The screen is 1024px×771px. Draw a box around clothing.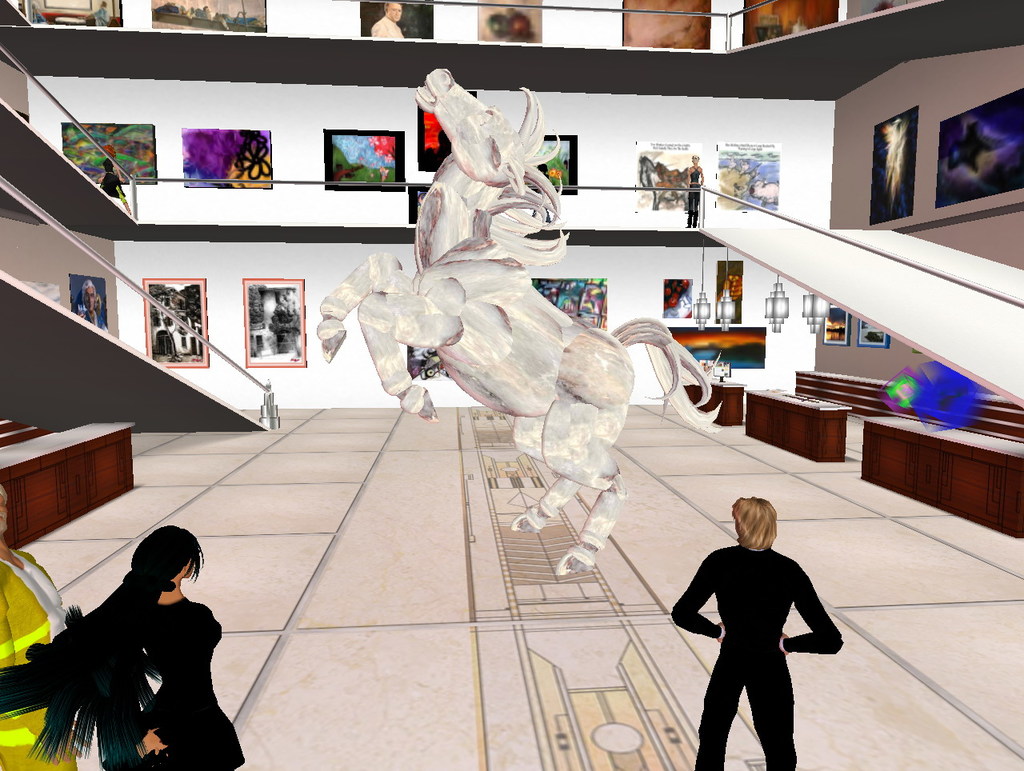
[672,538,847,770].
